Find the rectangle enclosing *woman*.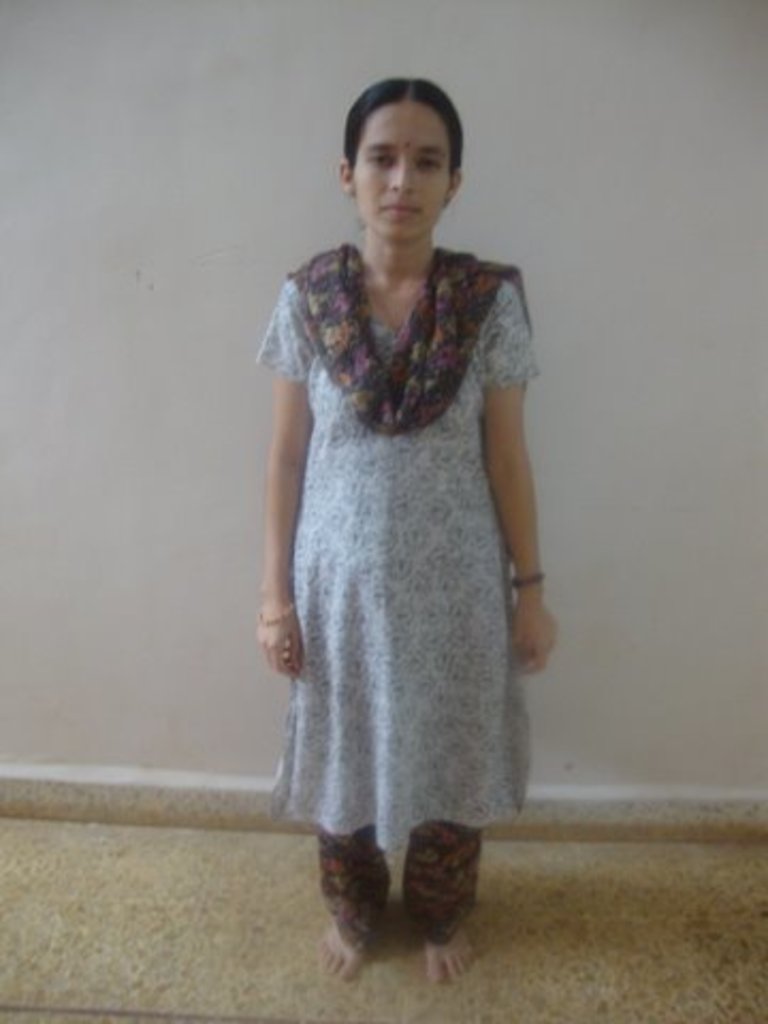
detection(228, 87, 550, 941).
